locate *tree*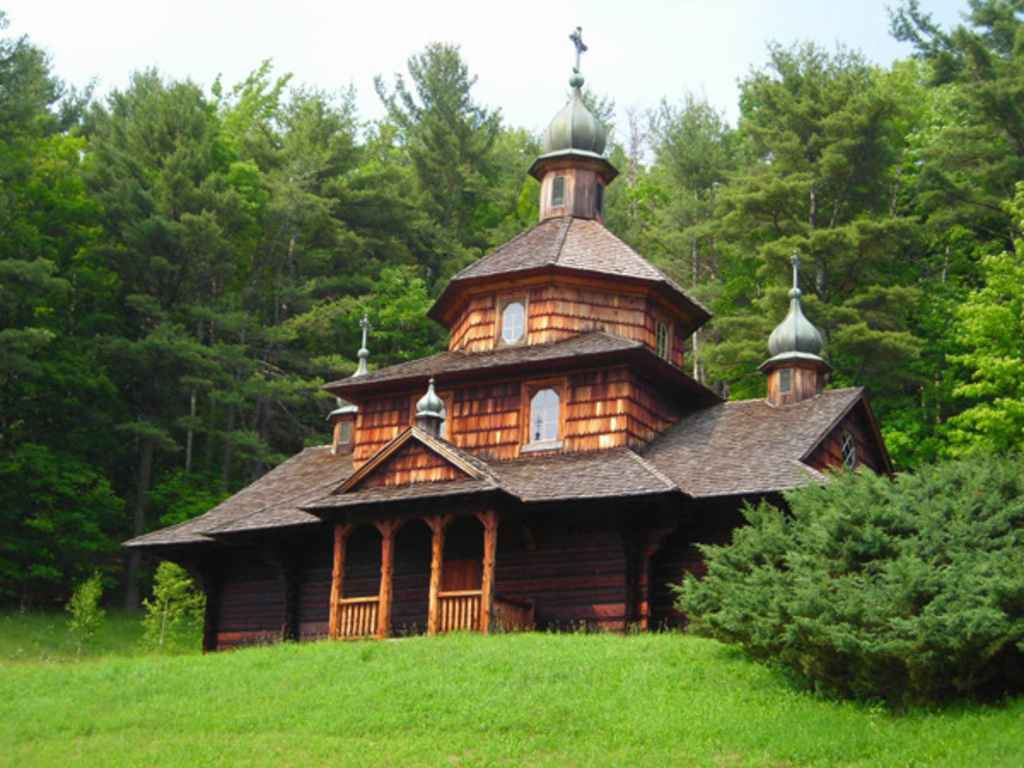
<region>672, 58, 988, 350</region>
